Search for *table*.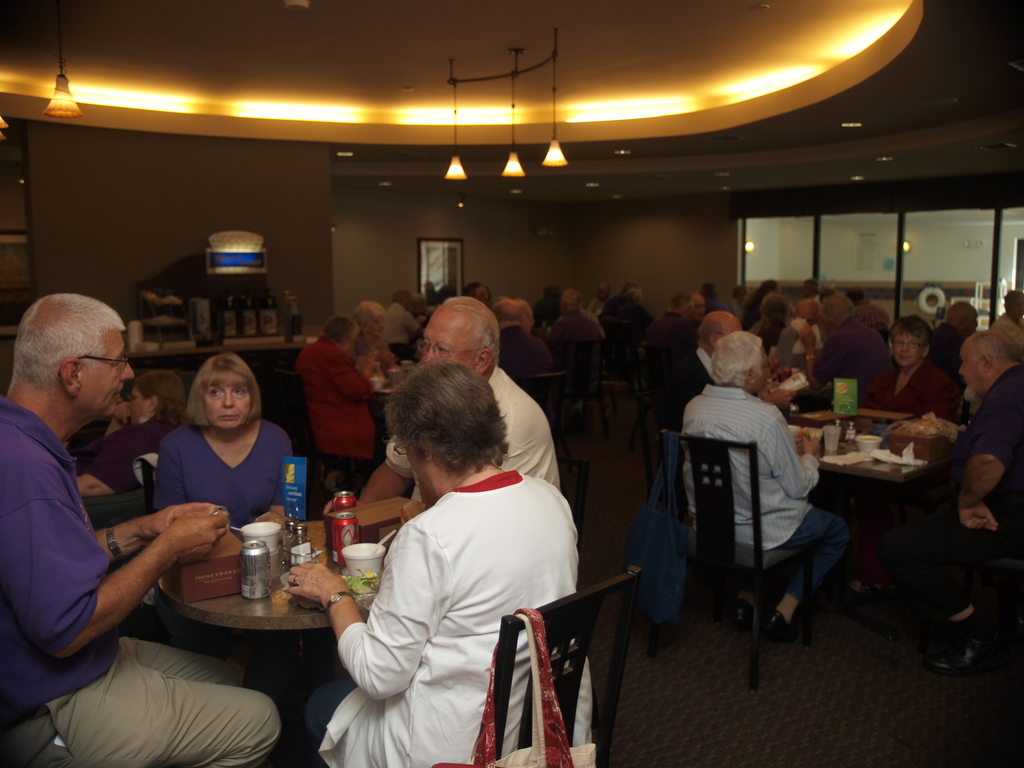
Found at {"x1": 156, "y1": 485, "x2": 427, "y2": 767}.
